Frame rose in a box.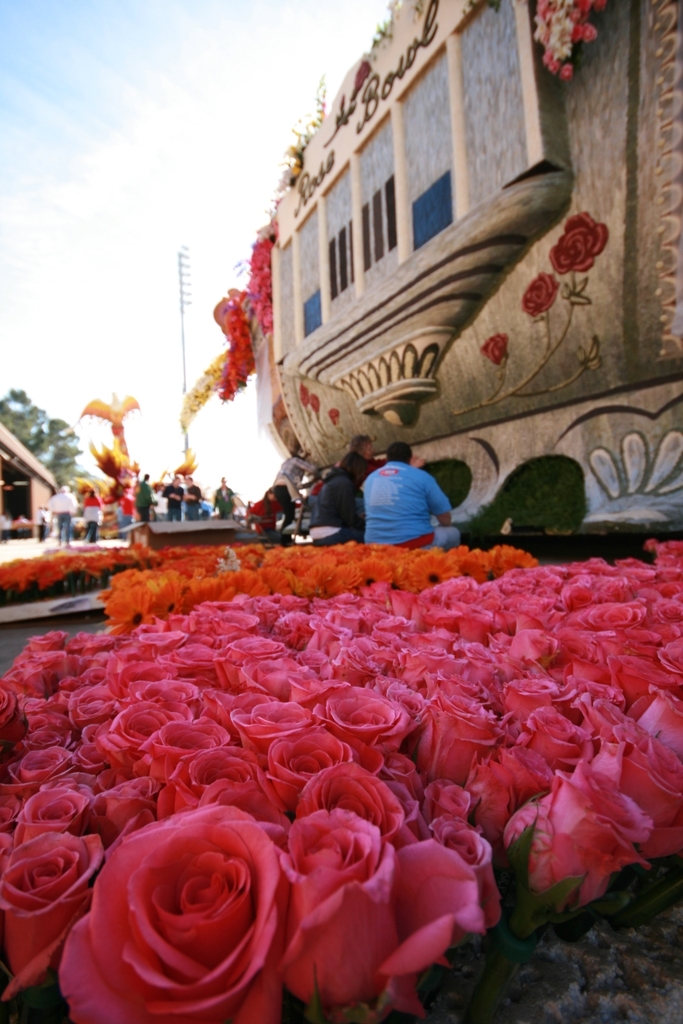
l=308, t=390, r=321, b=410.
